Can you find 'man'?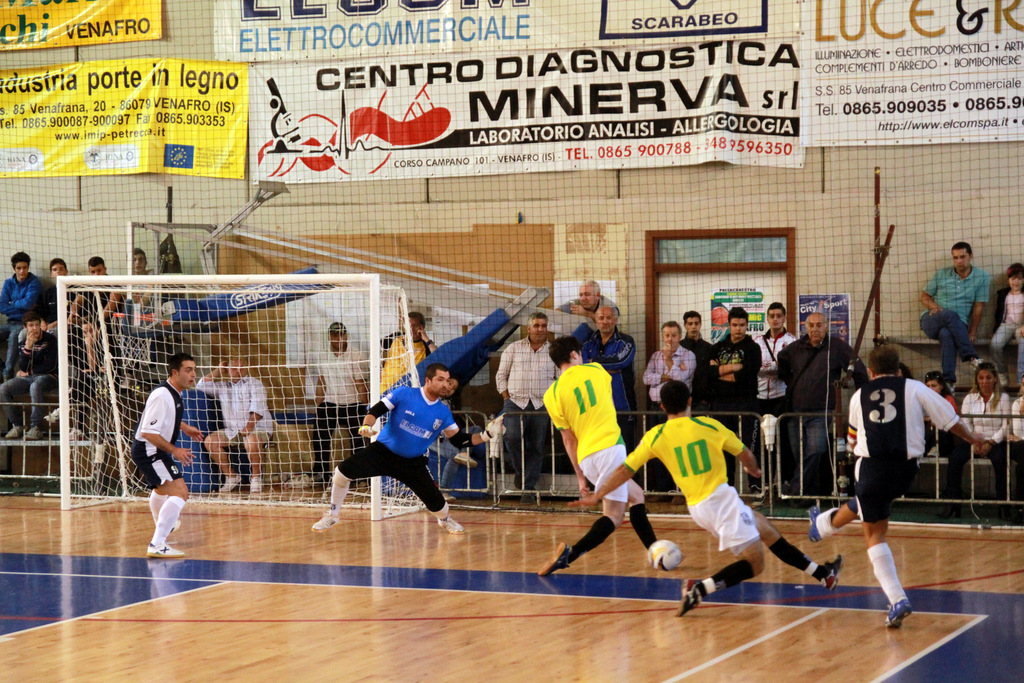
Yes, bounding box: x1=917 y1=242 x2=989 y2=391.
